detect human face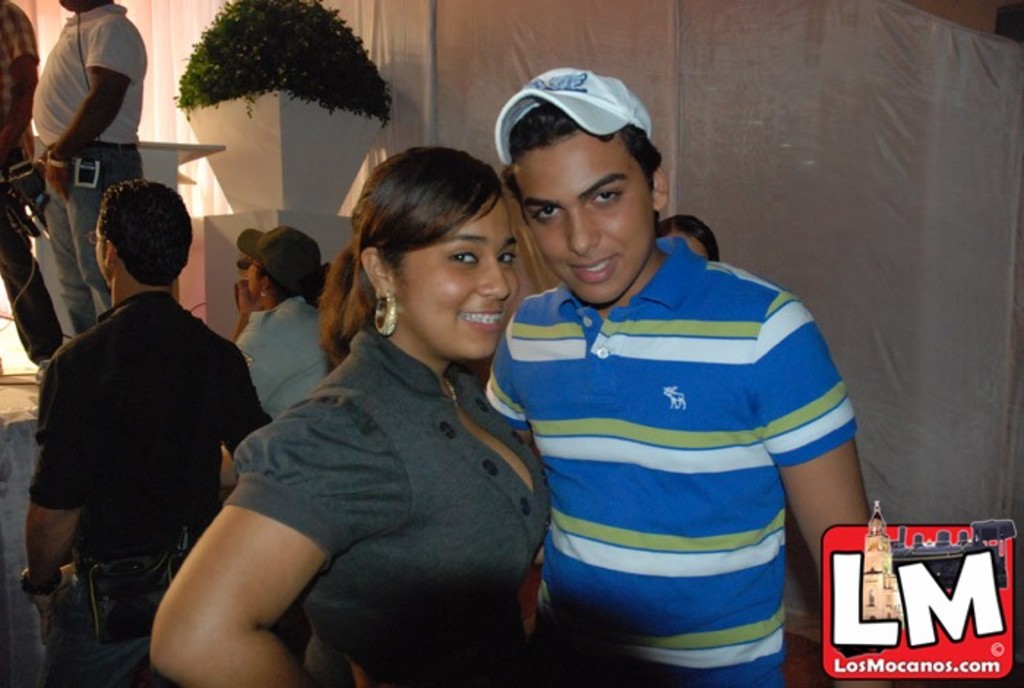
<region>516, 129, 655, 304</region>
